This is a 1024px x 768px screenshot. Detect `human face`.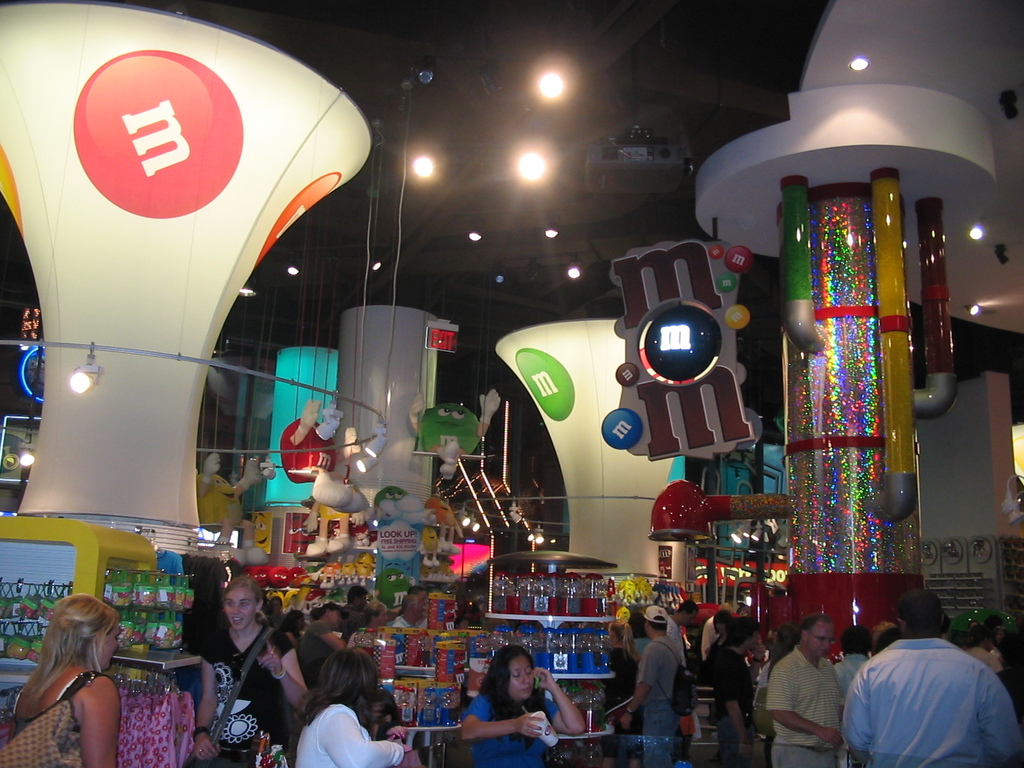
BBox(803, 623, 843, 658).
